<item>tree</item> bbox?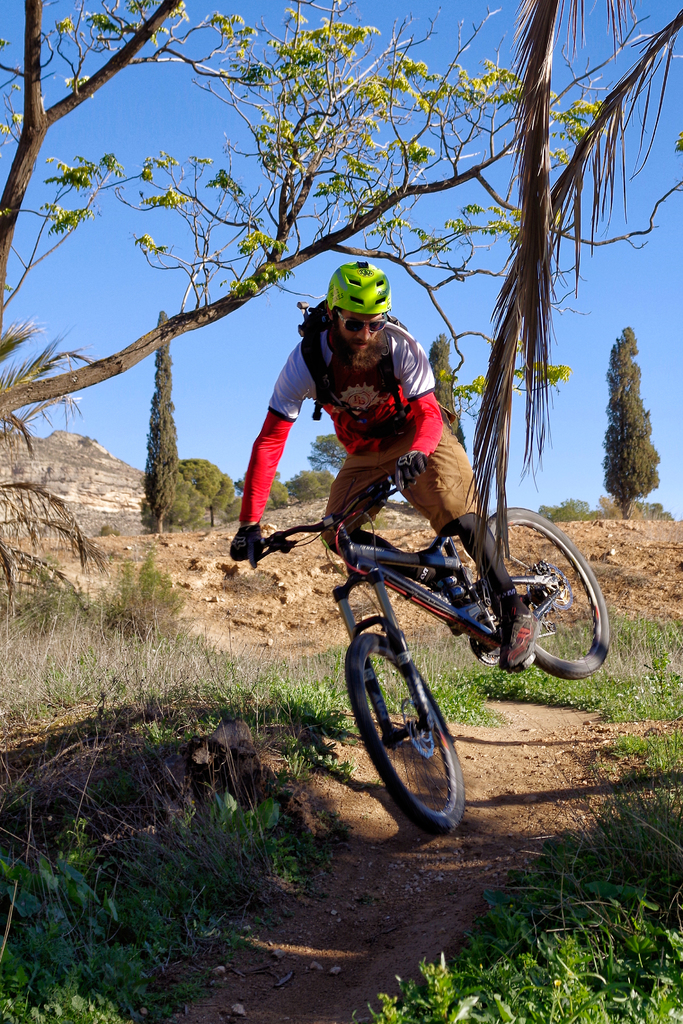
bbox=(599, 299, 677, 532)
